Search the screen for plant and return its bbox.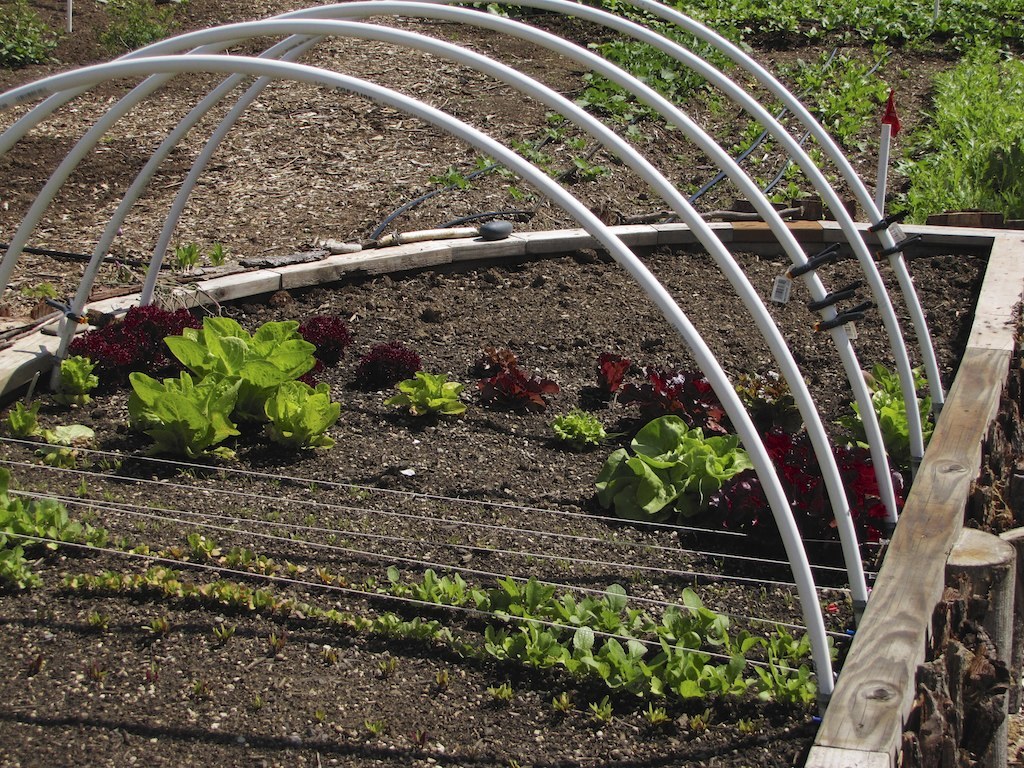
Found: {"left": 553, "top": 408, "right": 608, "bottom": 442}.
